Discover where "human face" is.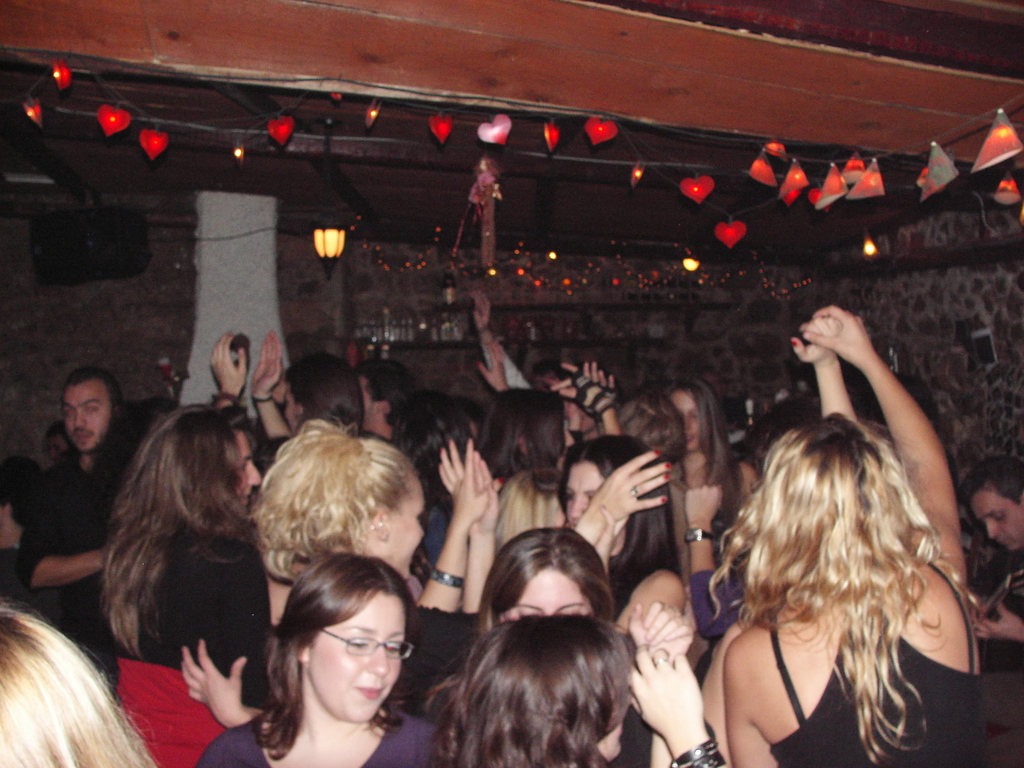
Discovered at 65 384 110 454.
